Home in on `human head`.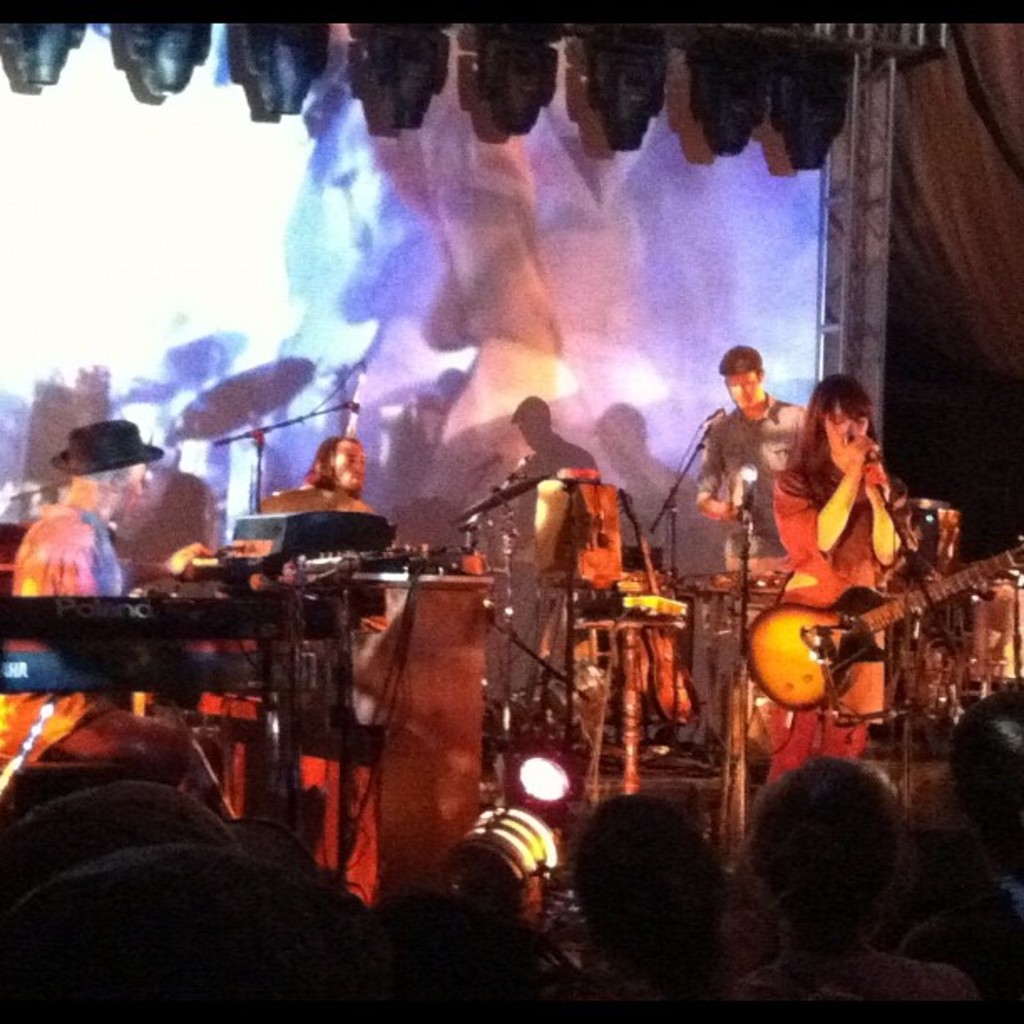
Homed in at pyautogui.locateOnScreen(571, 796, 724, 975).
